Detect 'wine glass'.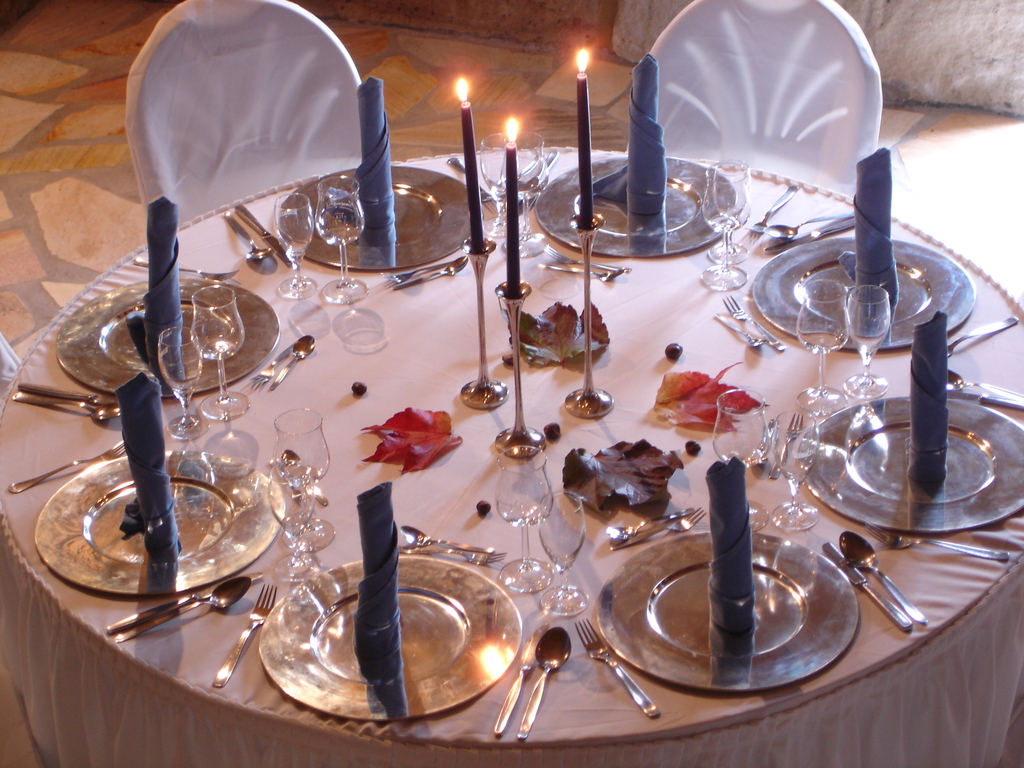
Detected at {"left": 799, "top": 282, "right": 853, "bottom": 410}.
